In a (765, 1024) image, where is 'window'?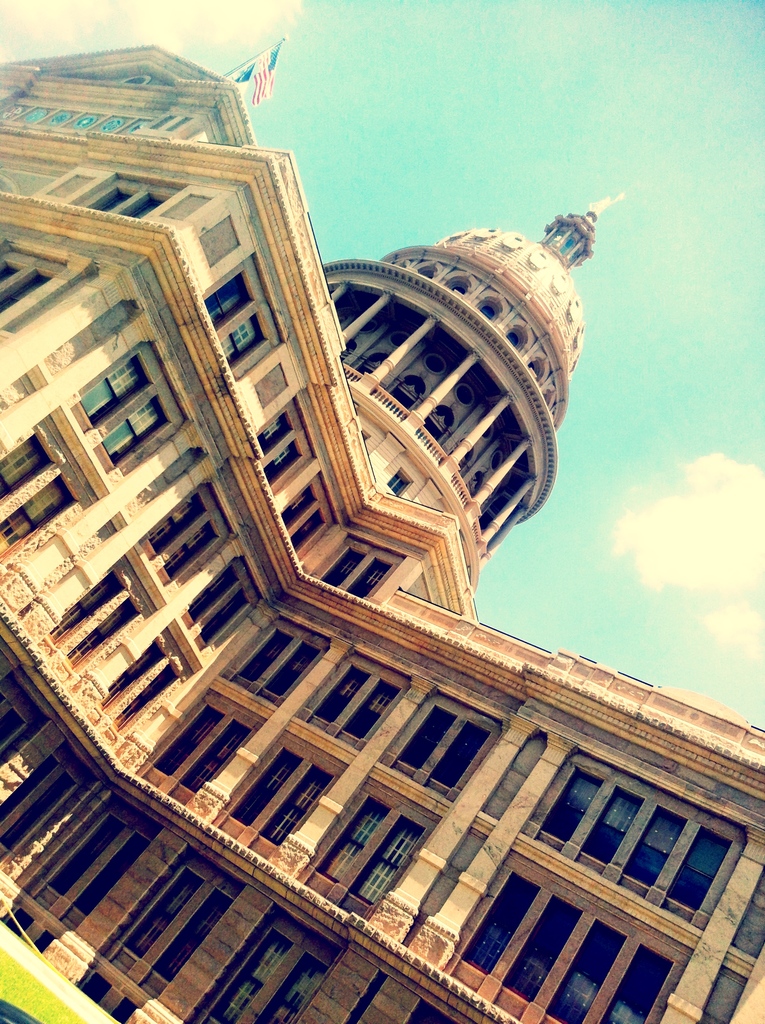
left=501, top=895, right=581, bottom=1005.
